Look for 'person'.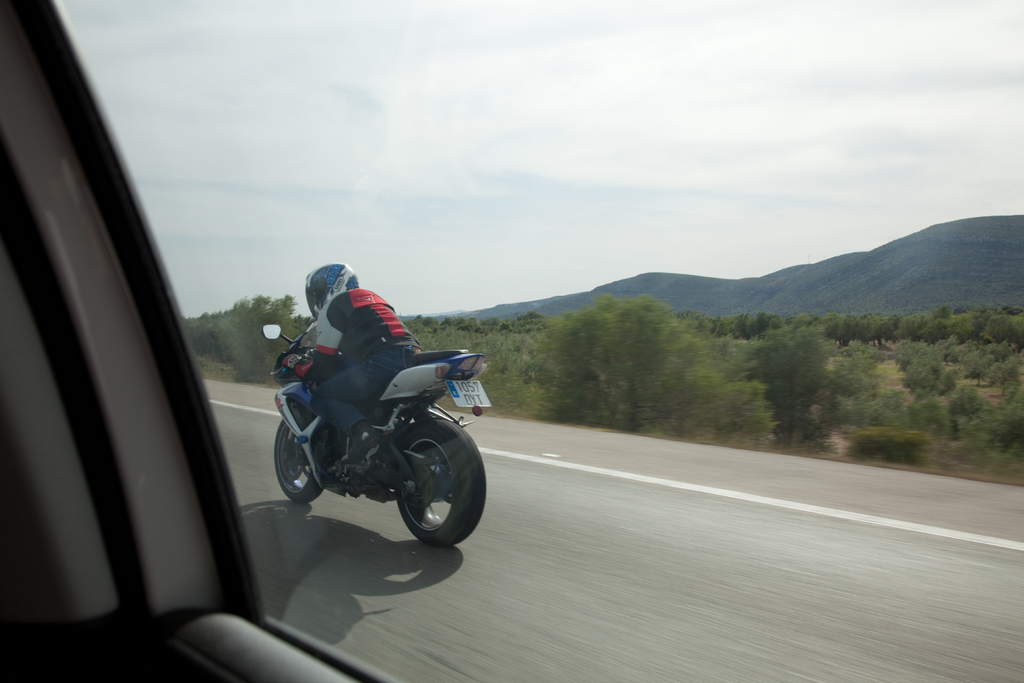
Found: <region>305, 260, 422, 464</region>.
